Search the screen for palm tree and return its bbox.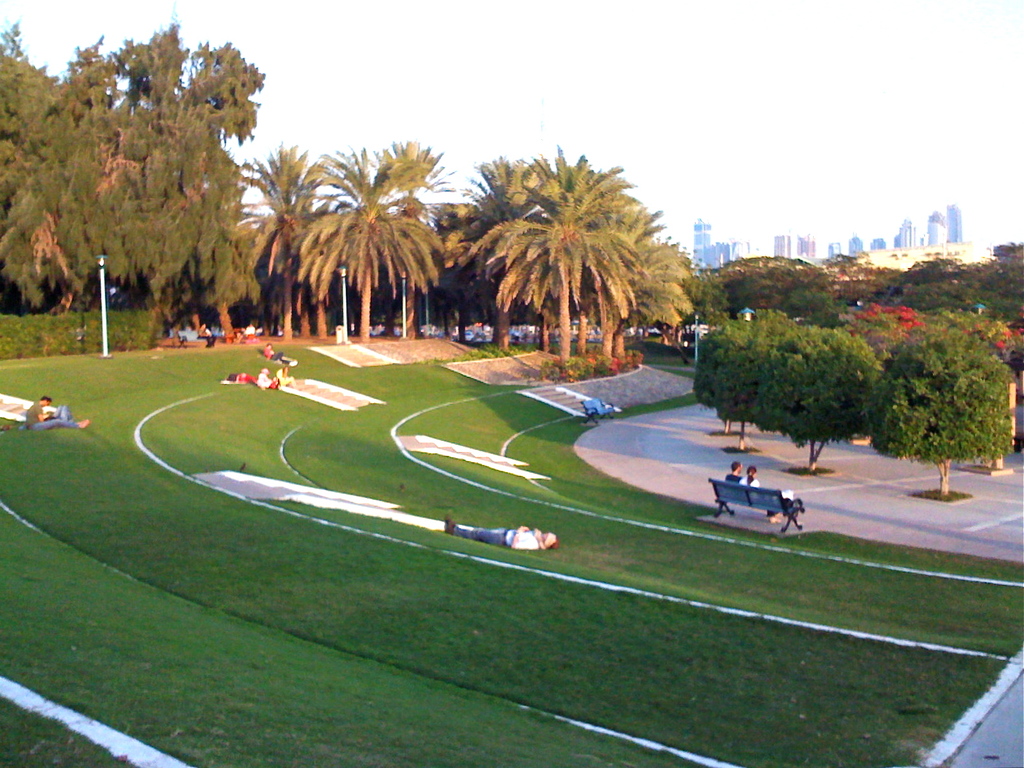
Found: region(232, 134, 329, 298).
